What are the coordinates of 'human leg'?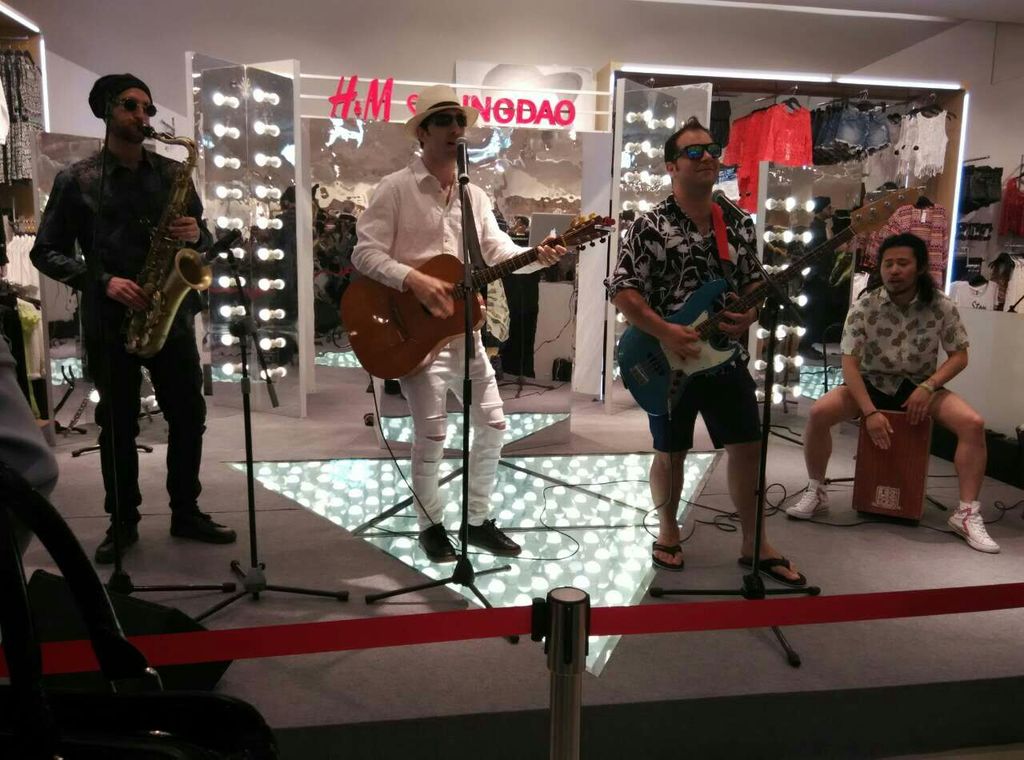
BBox(932, 388, 1002, 554).
